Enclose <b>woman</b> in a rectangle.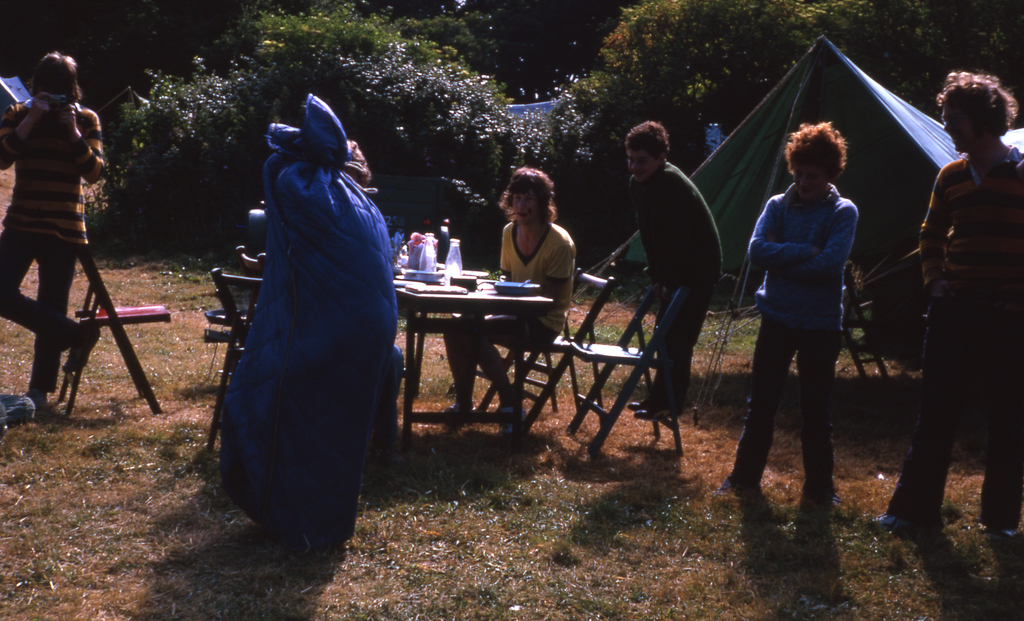
[left=870, top=63, right=1023, bottom=538].
